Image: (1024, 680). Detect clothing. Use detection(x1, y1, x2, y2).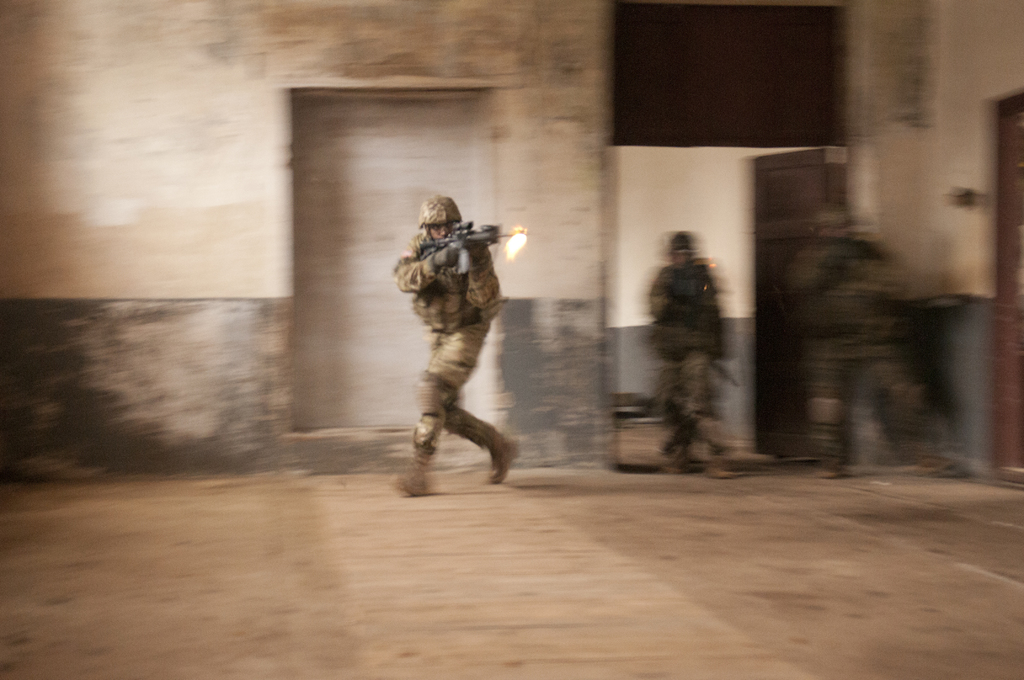
detection(395, 179, 533, 485).
